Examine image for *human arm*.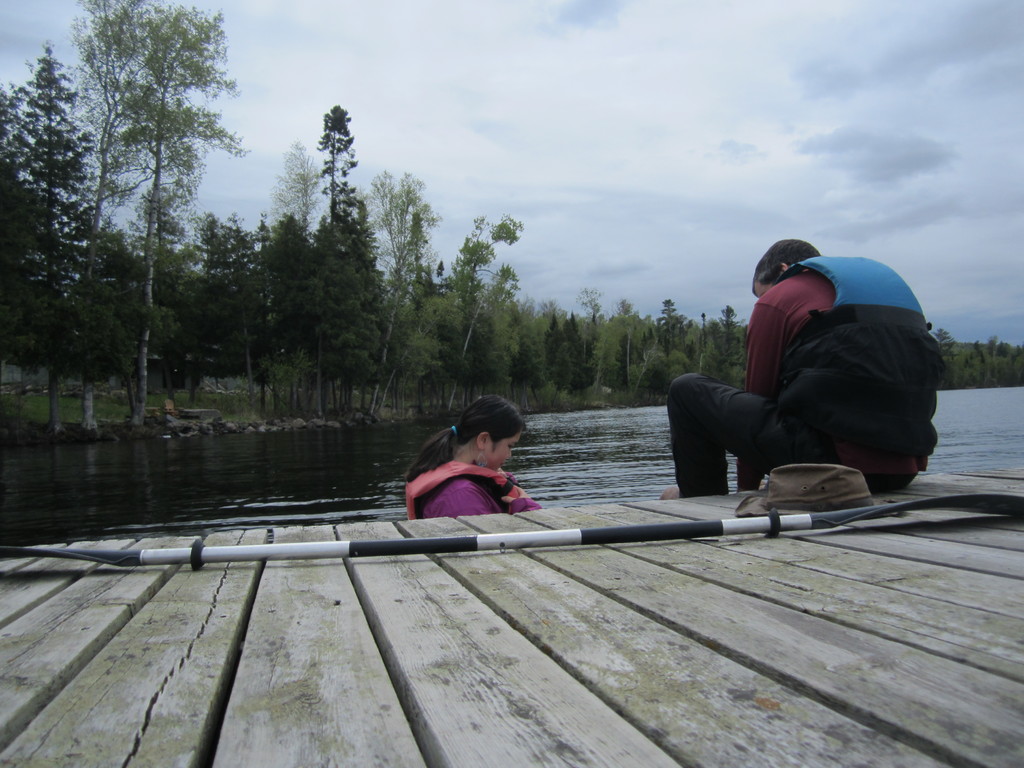
Examination result: left=423, top=471, right=521, bottom=532.
